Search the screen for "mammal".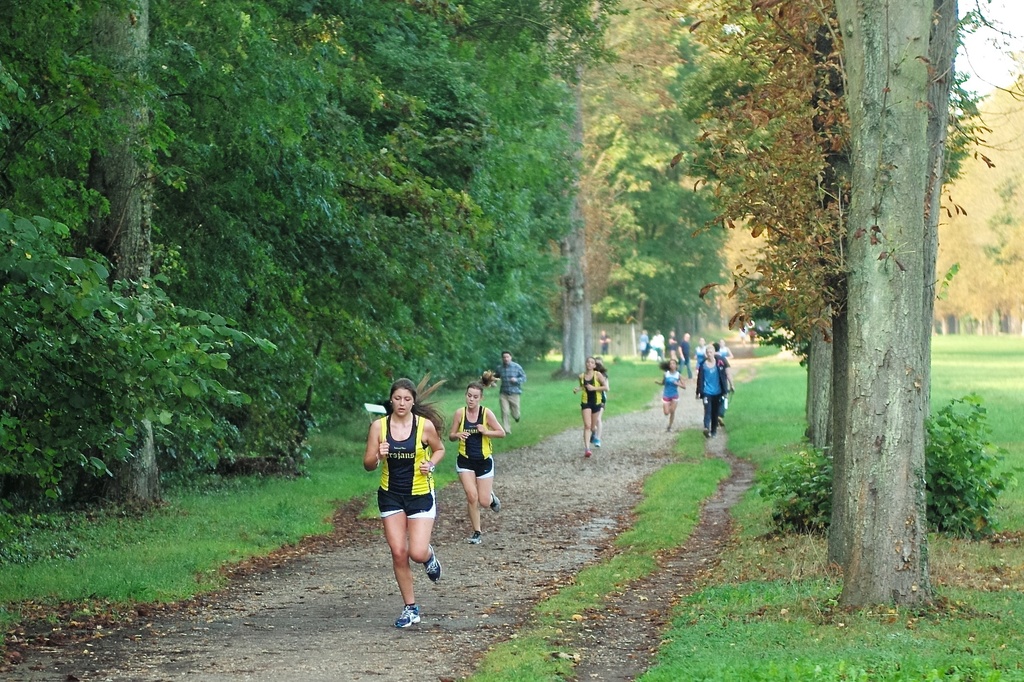
Found at [left=449, top=382, right=508, bottom=543].
